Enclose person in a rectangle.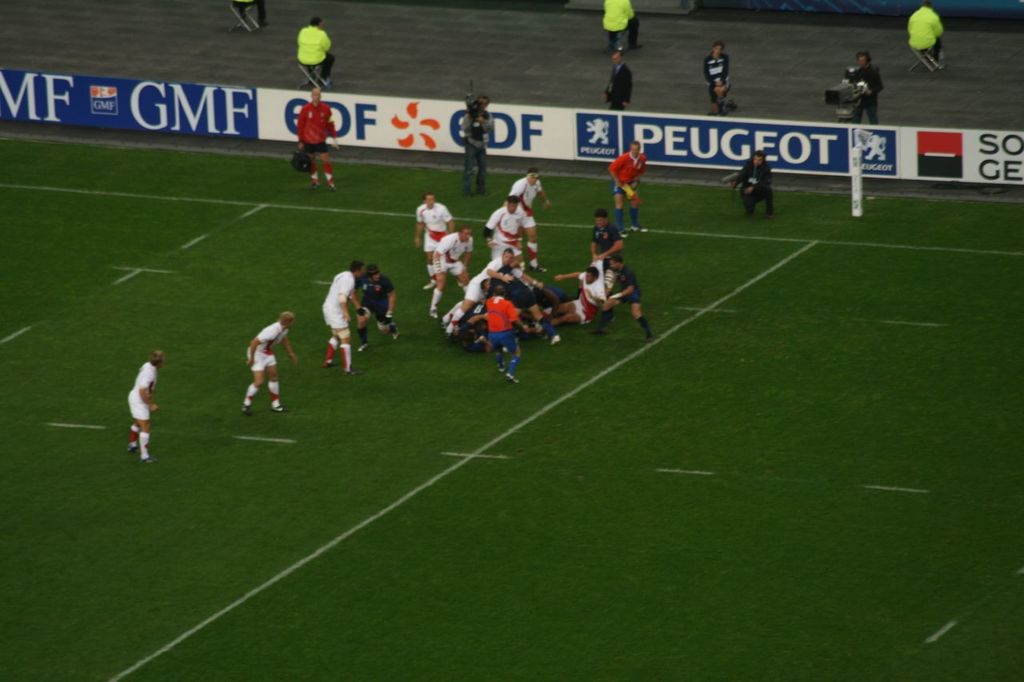
bbox=(909, 0, 944, 69).
